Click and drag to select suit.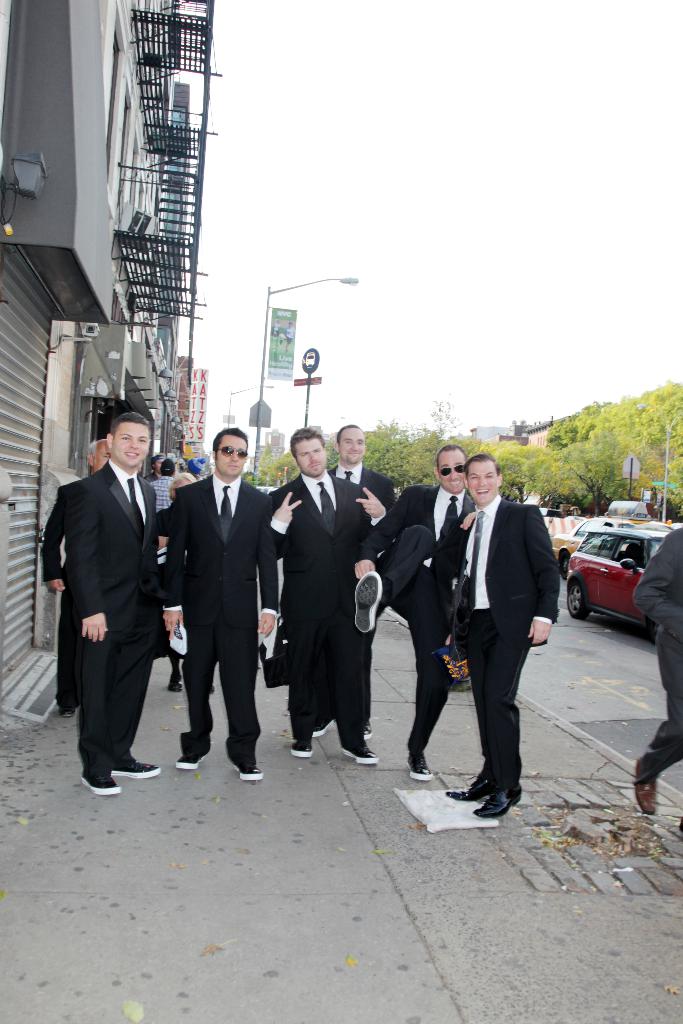
Selection: select_region(380, 480, 478, 753).
